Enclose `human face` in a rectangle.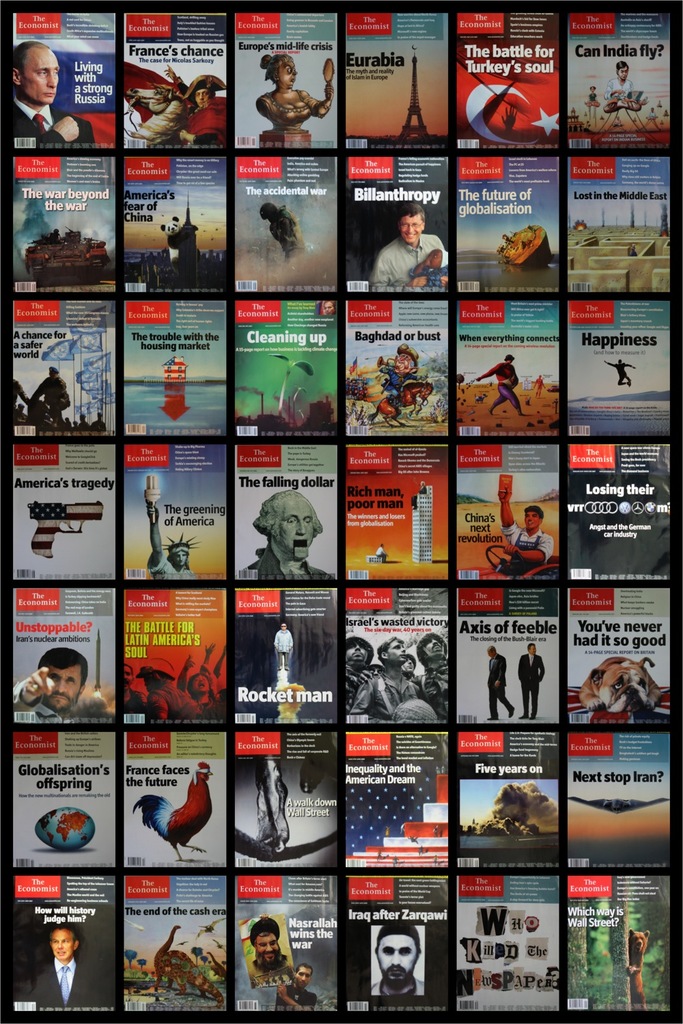
region(277, 496, 312, 558).
